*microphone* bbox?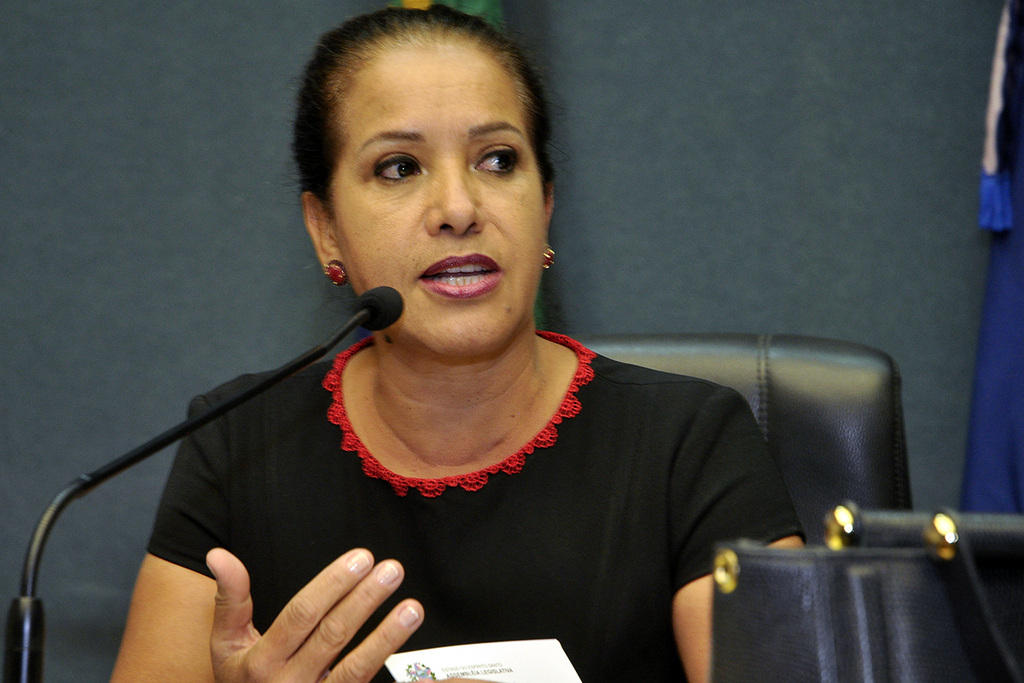
0 283 406 682
